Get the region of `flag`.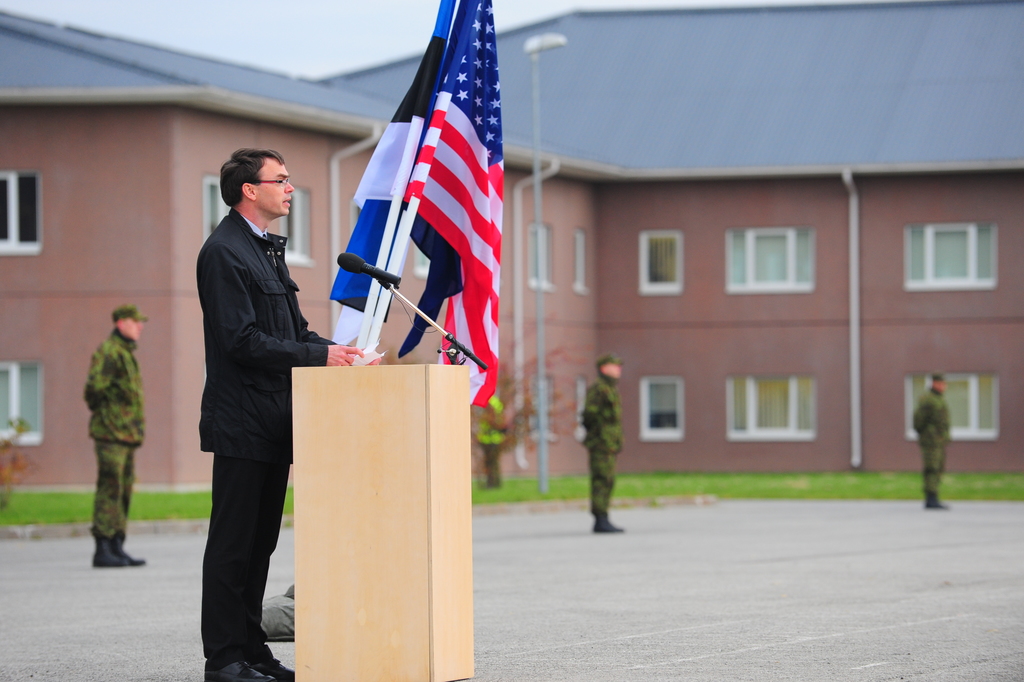
x1=295, y1=45, x2=492, y2=462.
